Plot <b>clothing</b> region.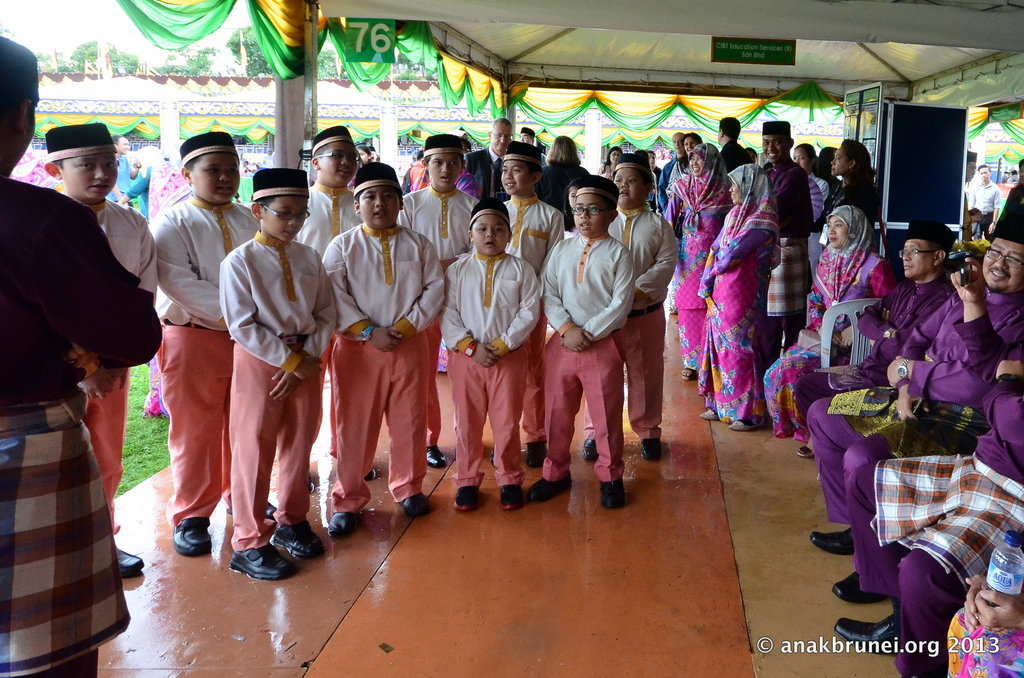
Plotted at [left=767, top=155, right=813, bottom=235].
